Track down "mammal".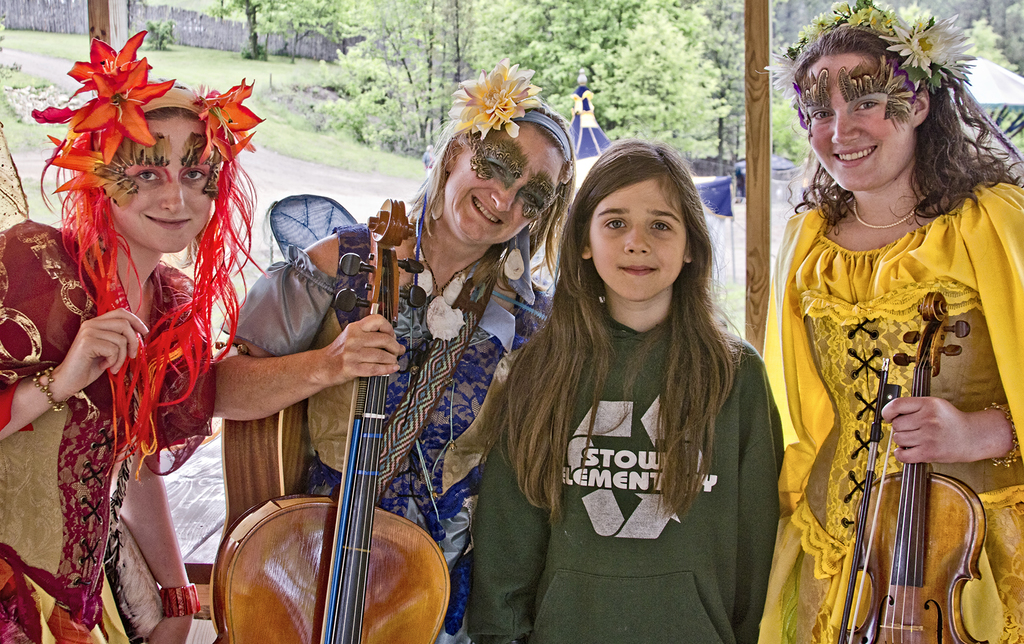
Tracked to <box>0,30,264,643</box>.
